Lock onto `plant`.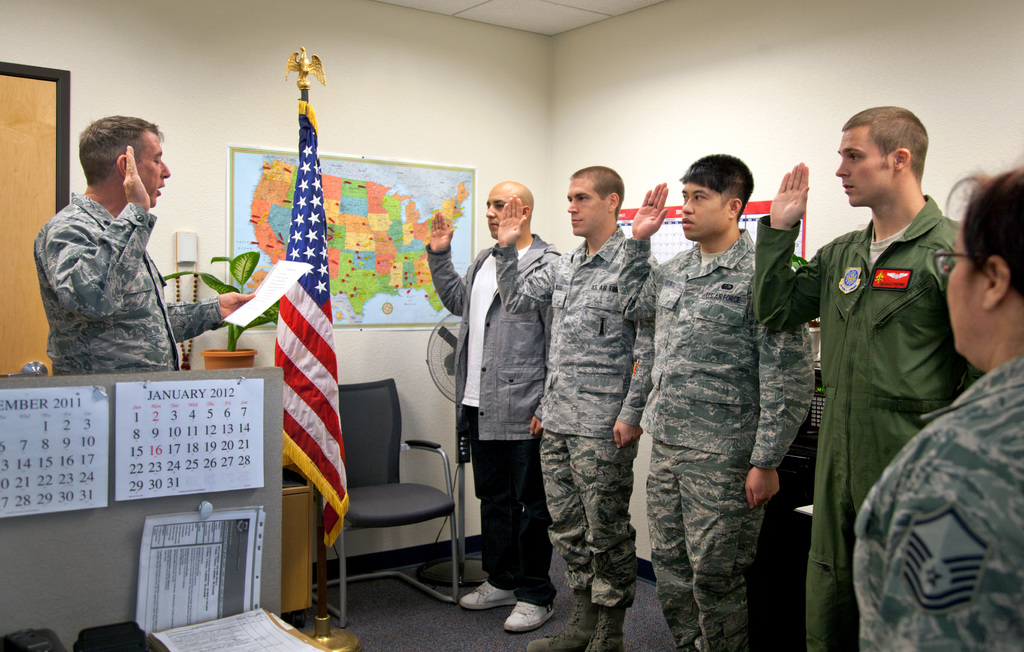
Locked: bbox(164, 247, 283, 354).
